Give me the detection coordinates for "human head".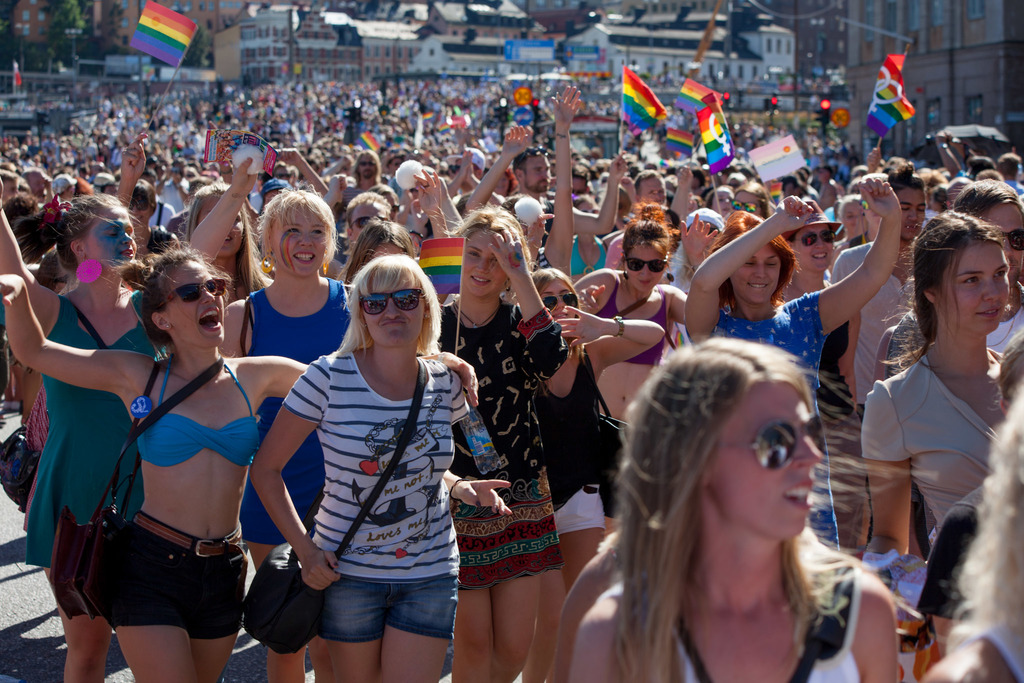
681/207/724/252.
